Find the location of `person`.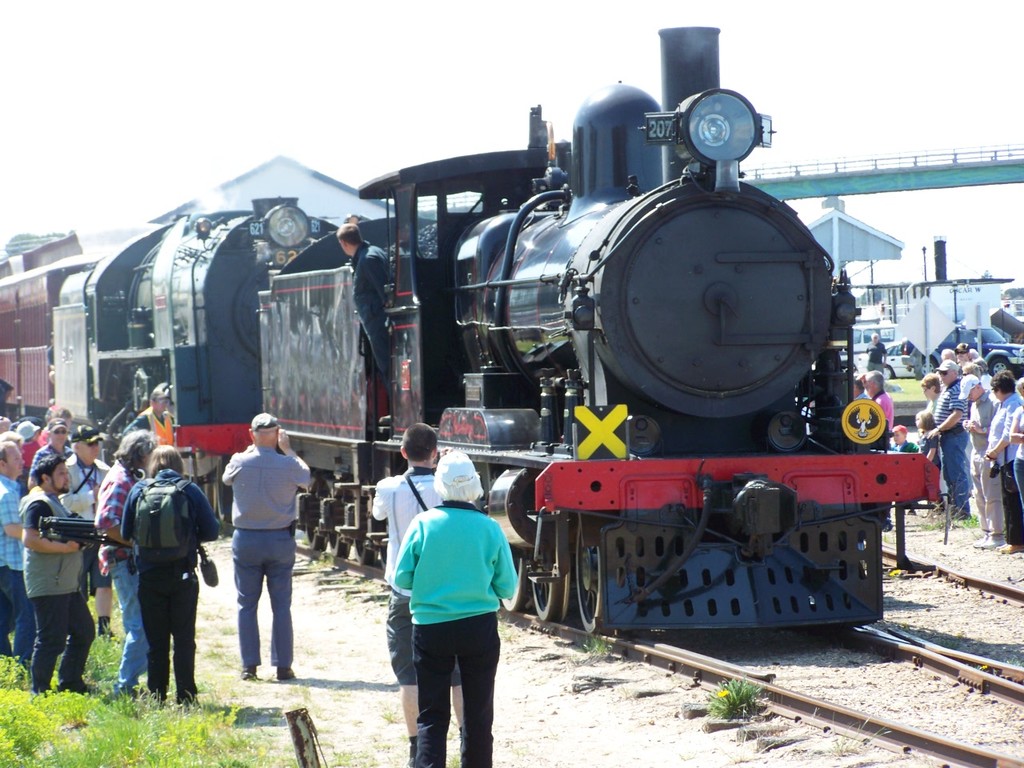
Location: x1=16, y1=449, x2=98, y2=703.
